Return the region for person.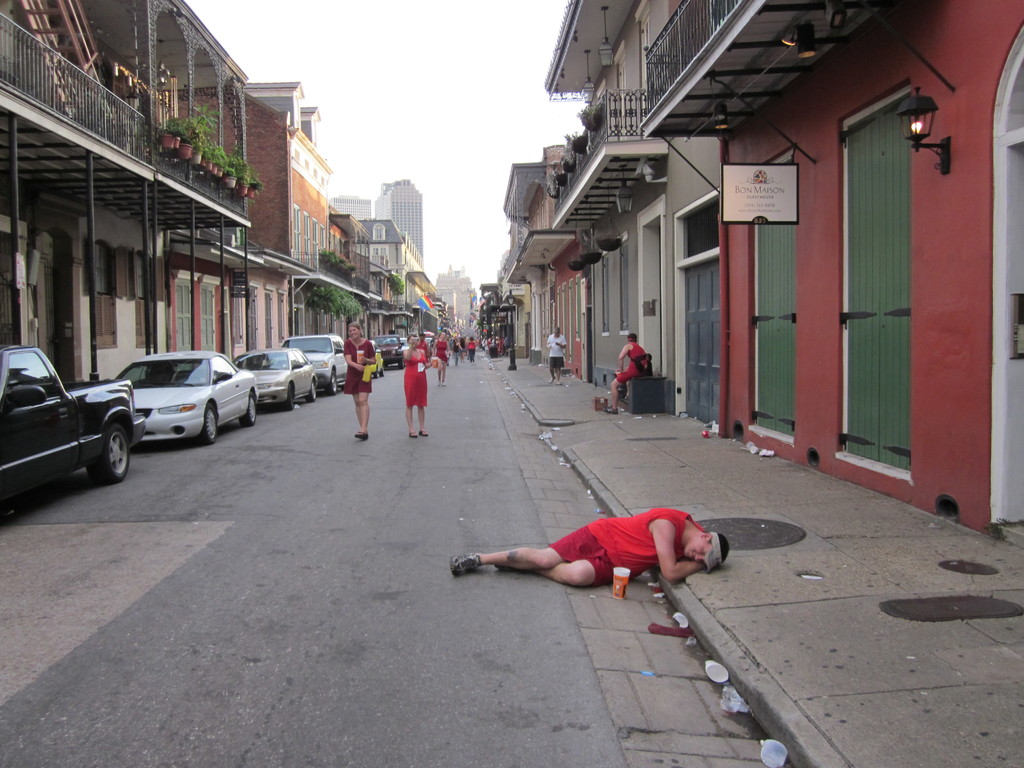
(left=435, top=333, right=448, bottom=385).
